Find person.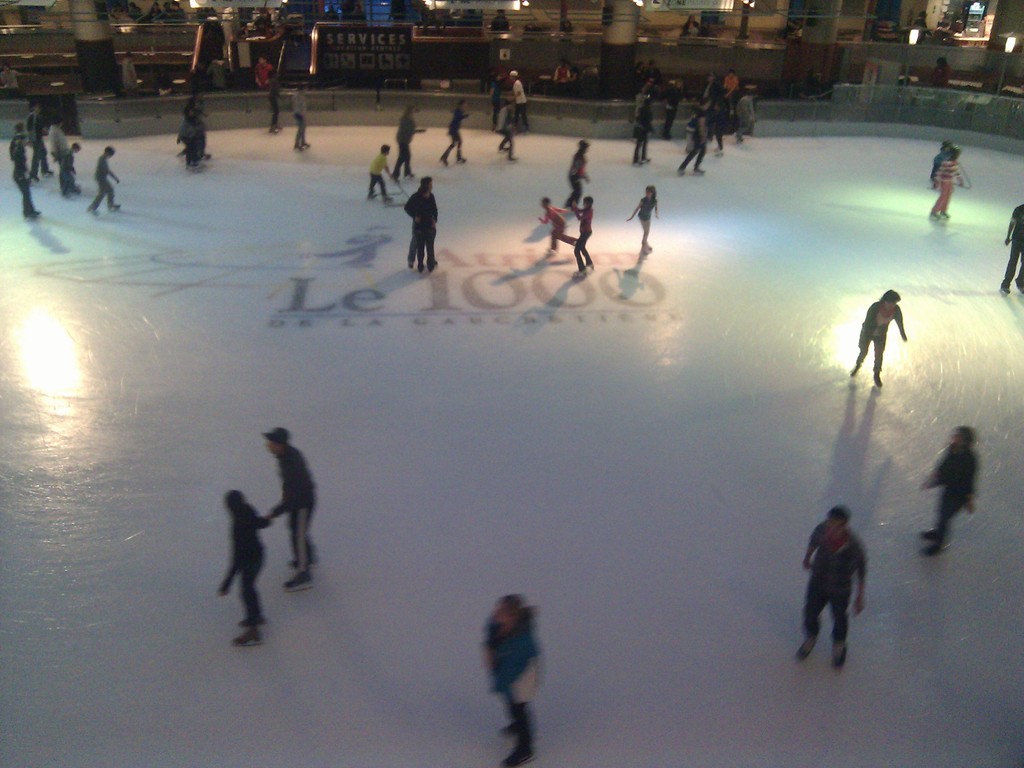
region(417, 195, 444, 273).
